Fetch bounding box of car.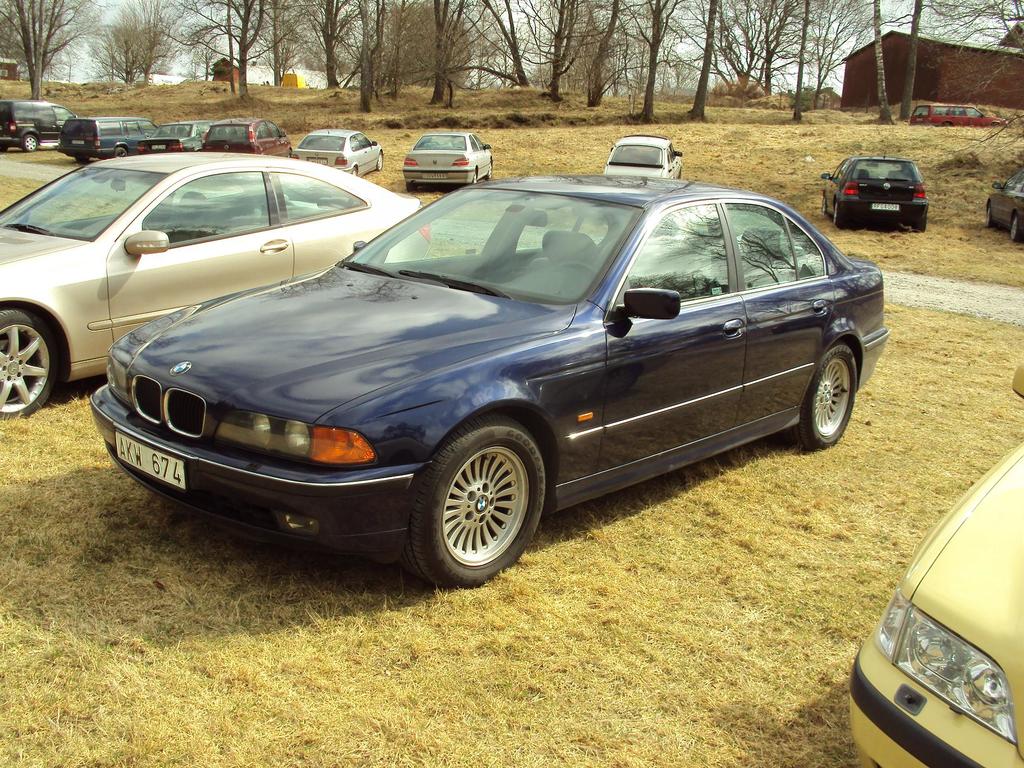
Bbox: (left=817, top=150, right=927, bottom=232).
